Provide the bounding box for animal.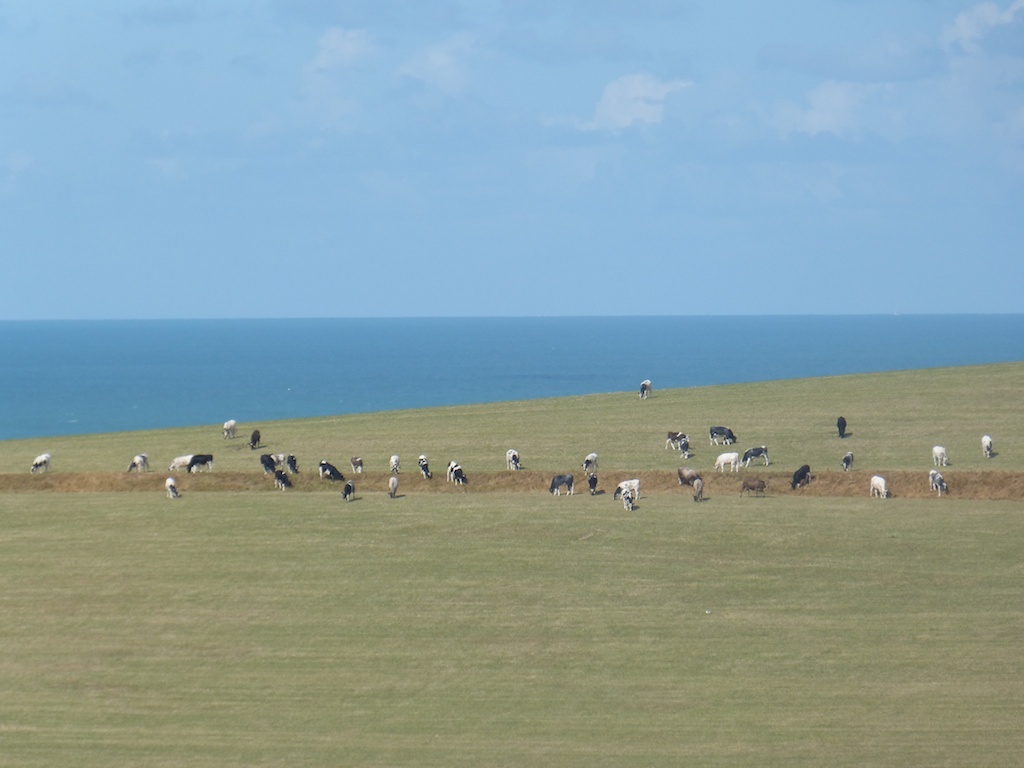
select_region(389, 455, 400, 476).
